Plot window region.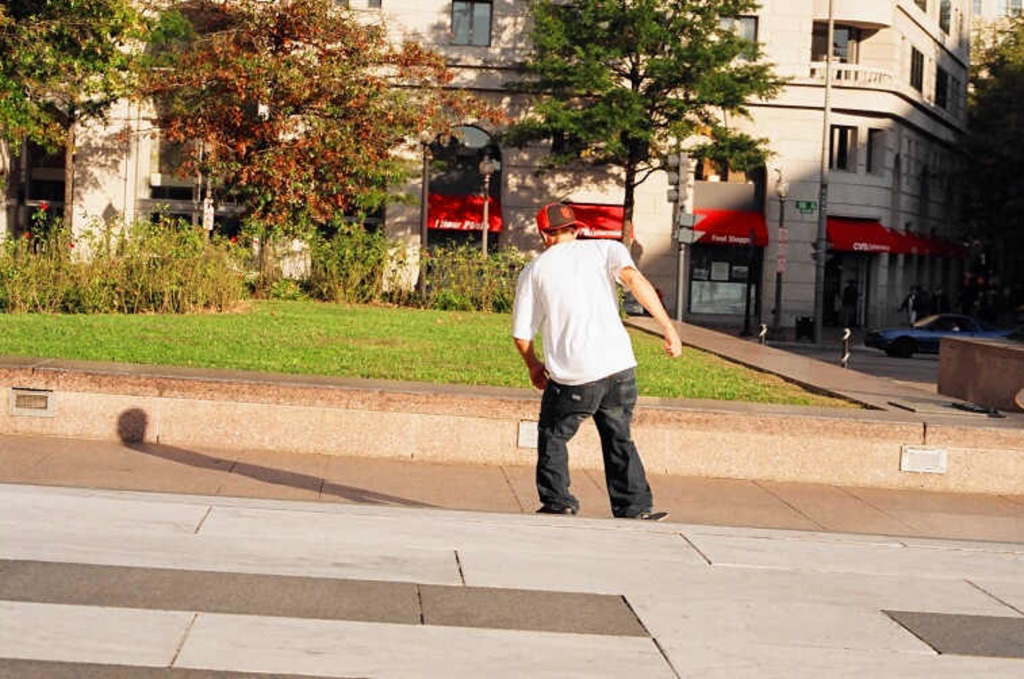
Plotted at bbox(940, 0, 952, 35).
